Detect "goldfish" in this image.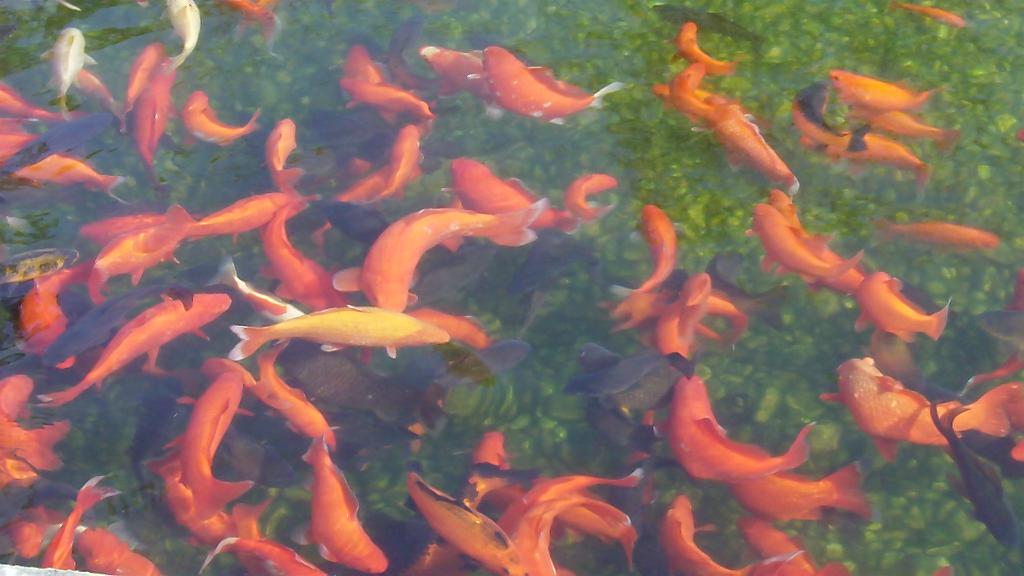
Detection: pyautogui.locateOnScreen(673, 22, 739, 74).
